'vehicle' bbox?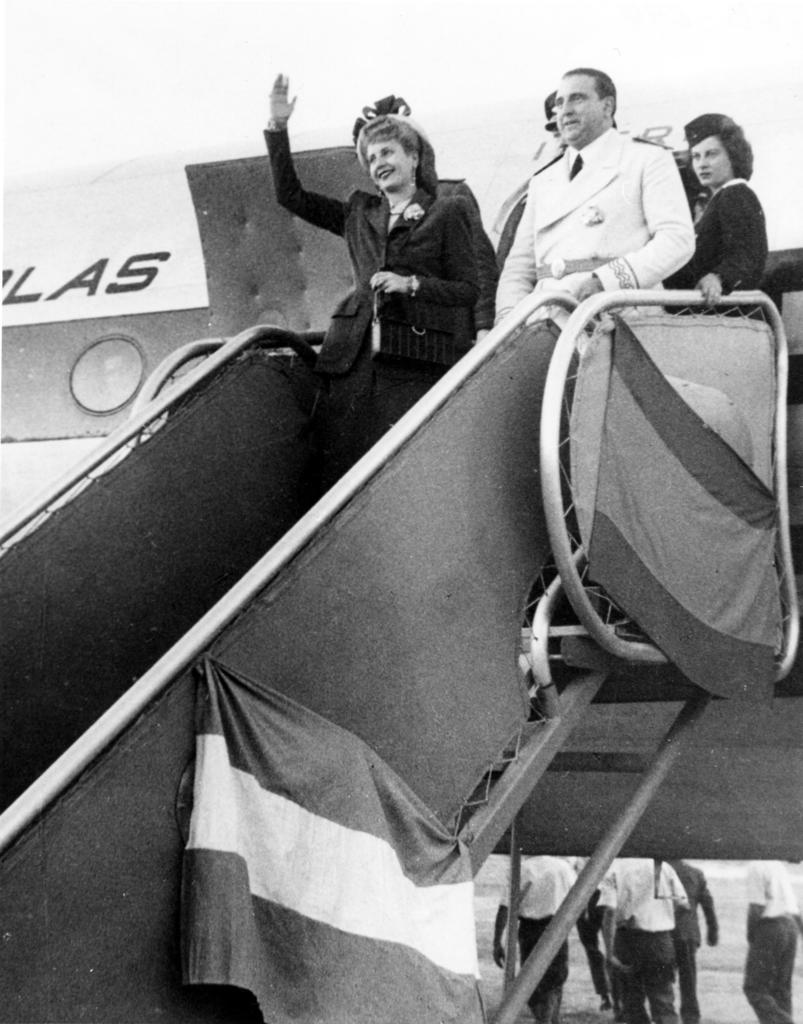
Rect(0, 77, 802, 1023)
